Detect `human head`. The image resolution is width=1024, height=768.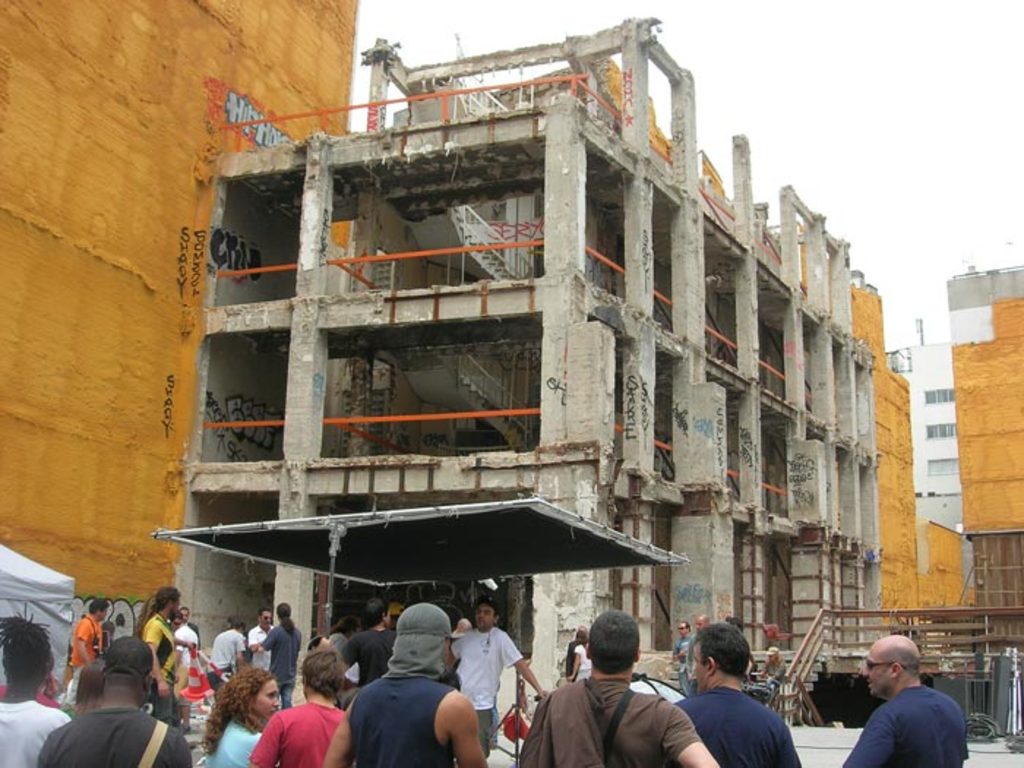
bbox=(180, 603, 190, 619).
